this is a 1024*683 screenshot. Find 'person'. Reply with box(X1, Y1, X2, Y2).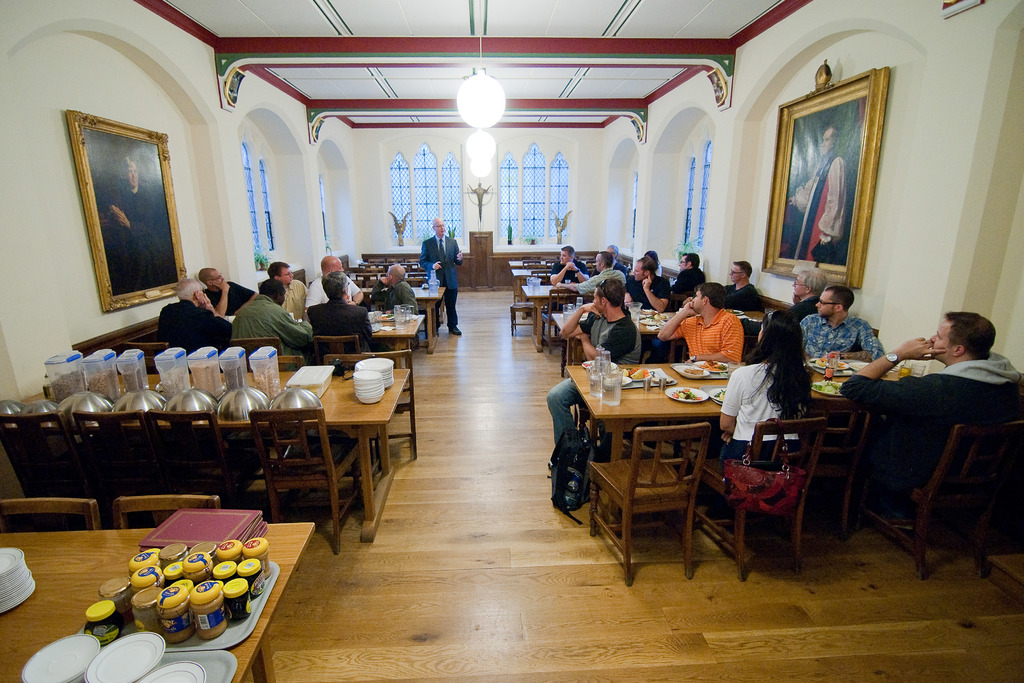
box(102, 154, 168, 287).
